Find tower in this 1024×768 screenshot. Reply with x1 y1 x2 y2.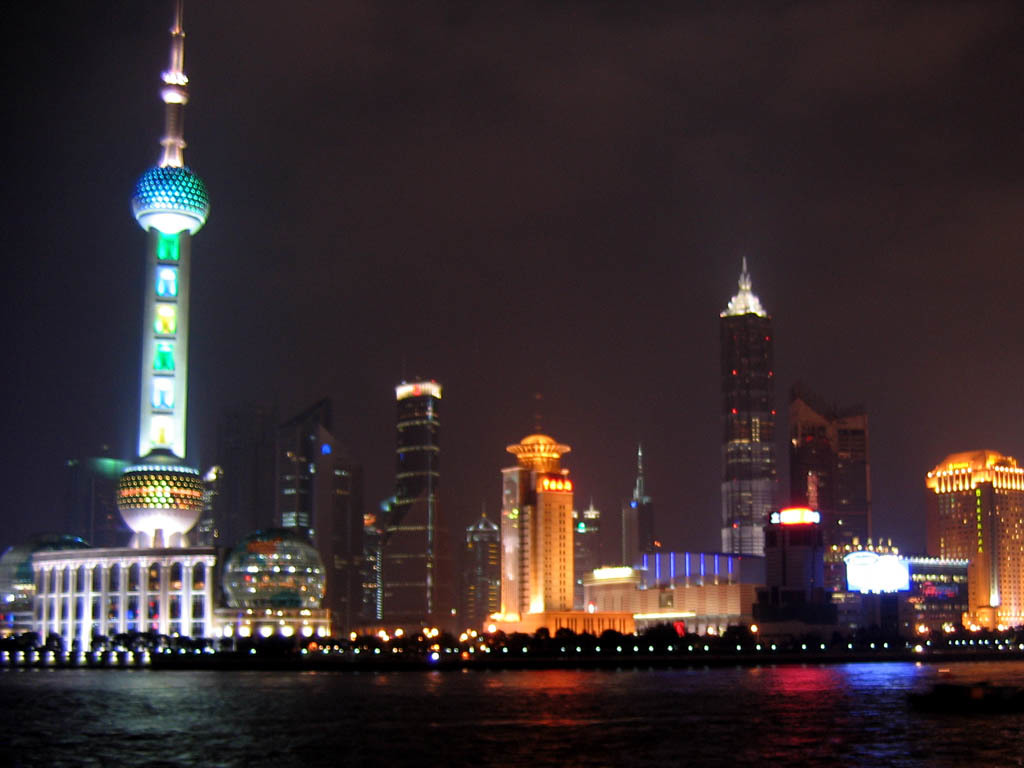
930 447 1023 634.
